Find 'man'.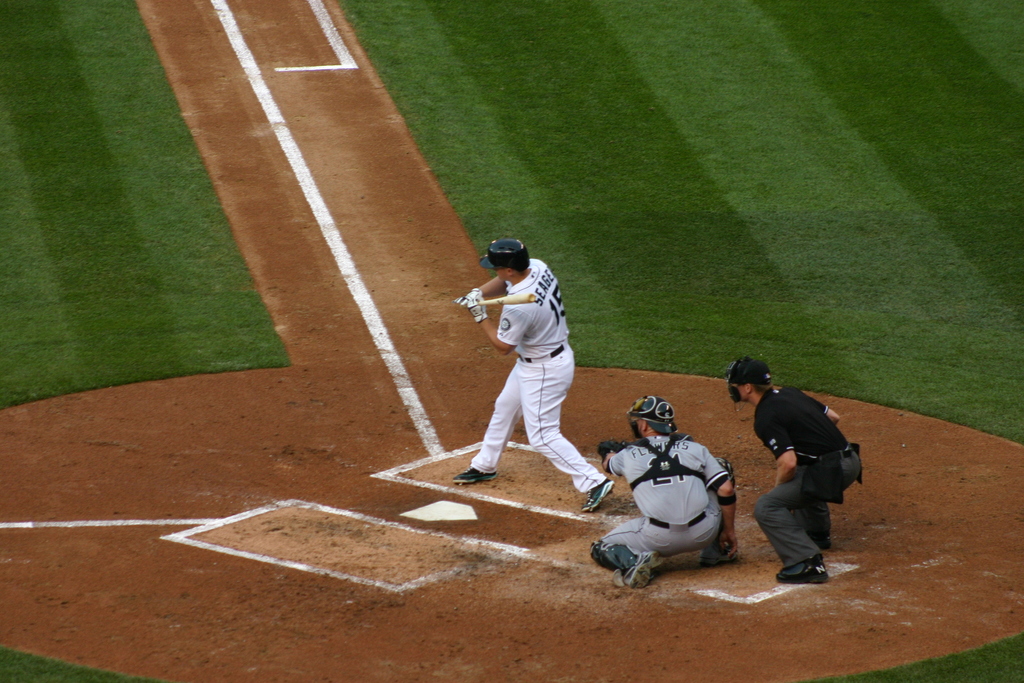
left=444, top=233, right=615, bottom=512.
